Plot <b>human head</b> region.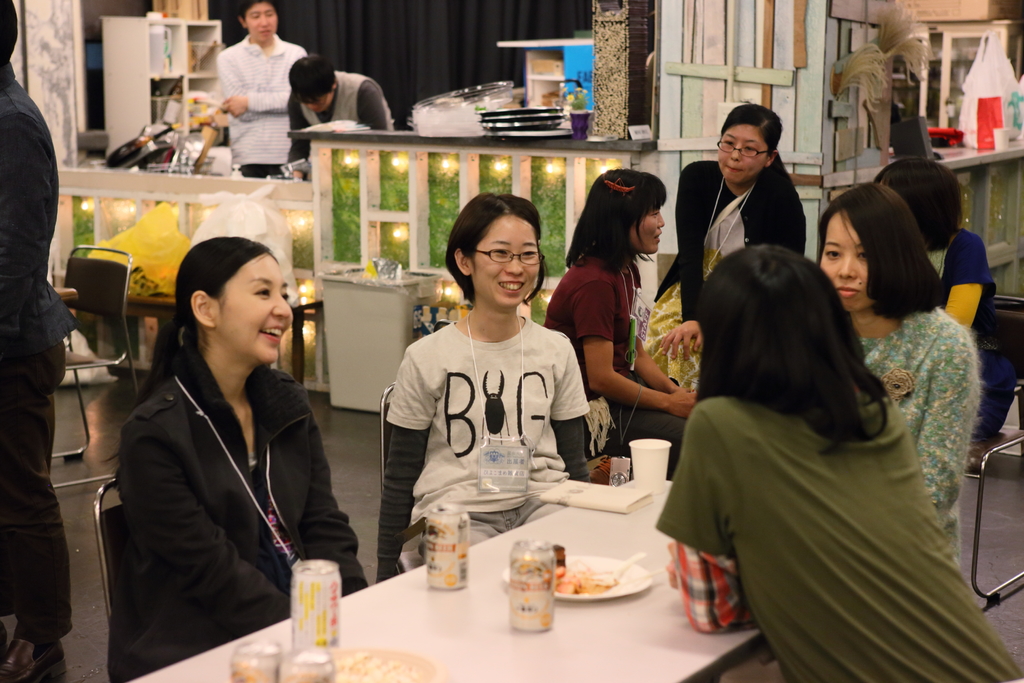
Plotted at region(239, 0, 280, 42).
